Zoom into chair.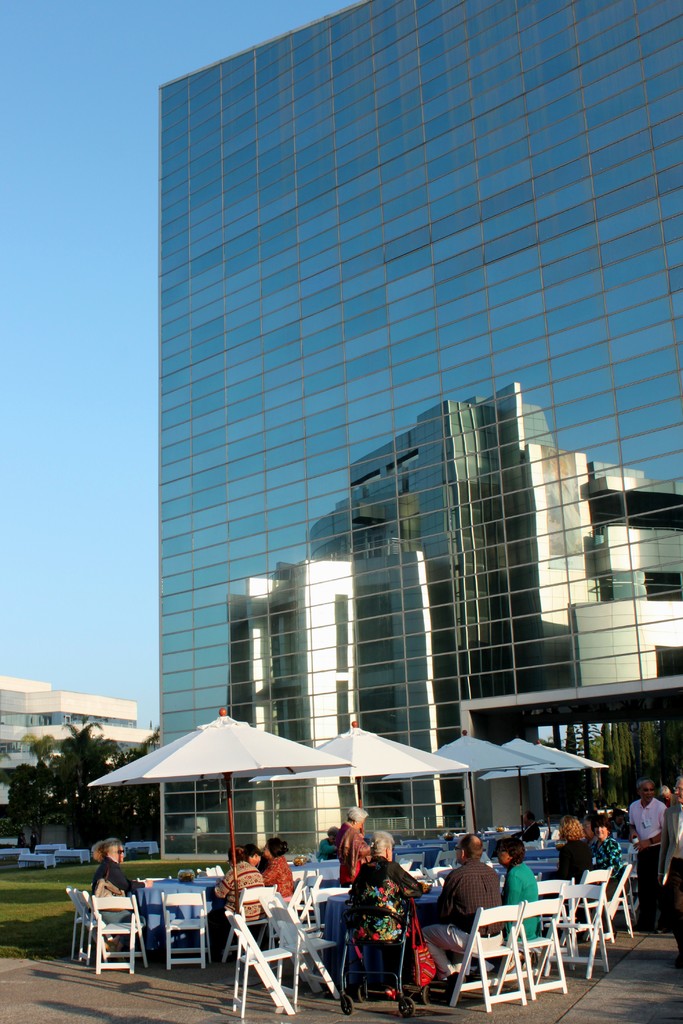
Zoom target: Rect(83, 891, 111, 970).
